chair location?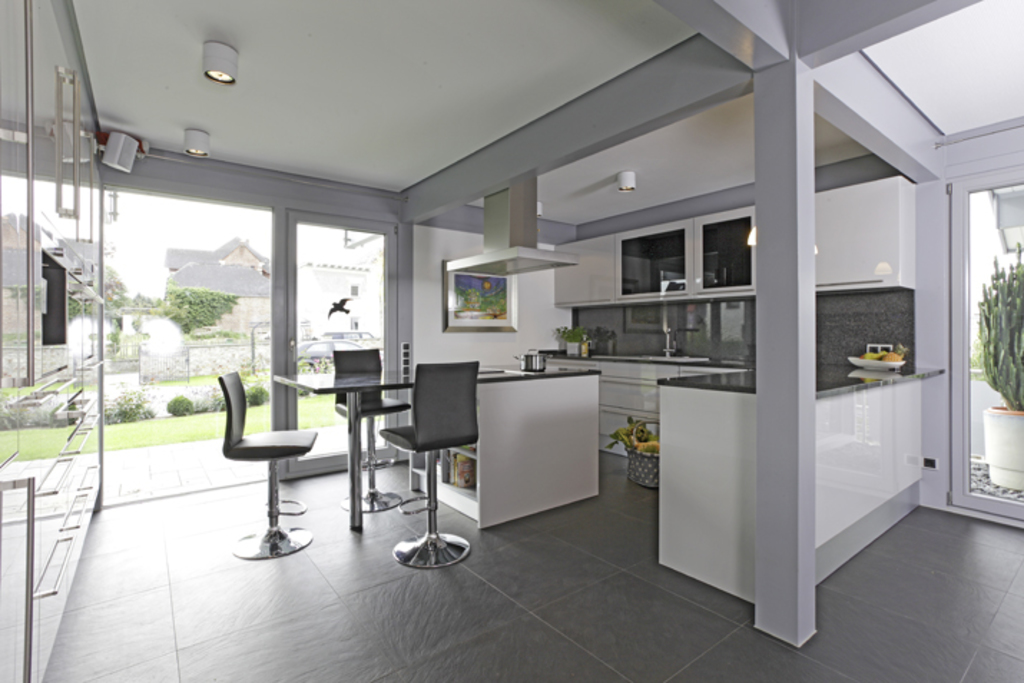
BBox(331, 347, 410, 511)
